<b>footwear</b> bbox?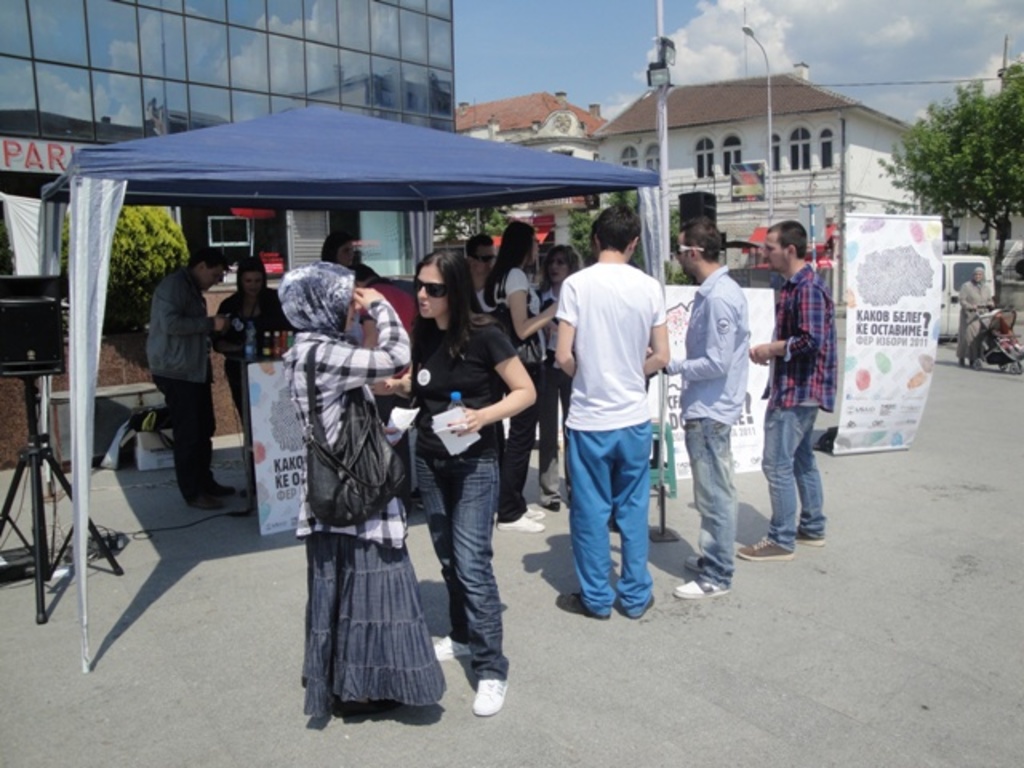
<region>448, 643, 507, 739</region>
